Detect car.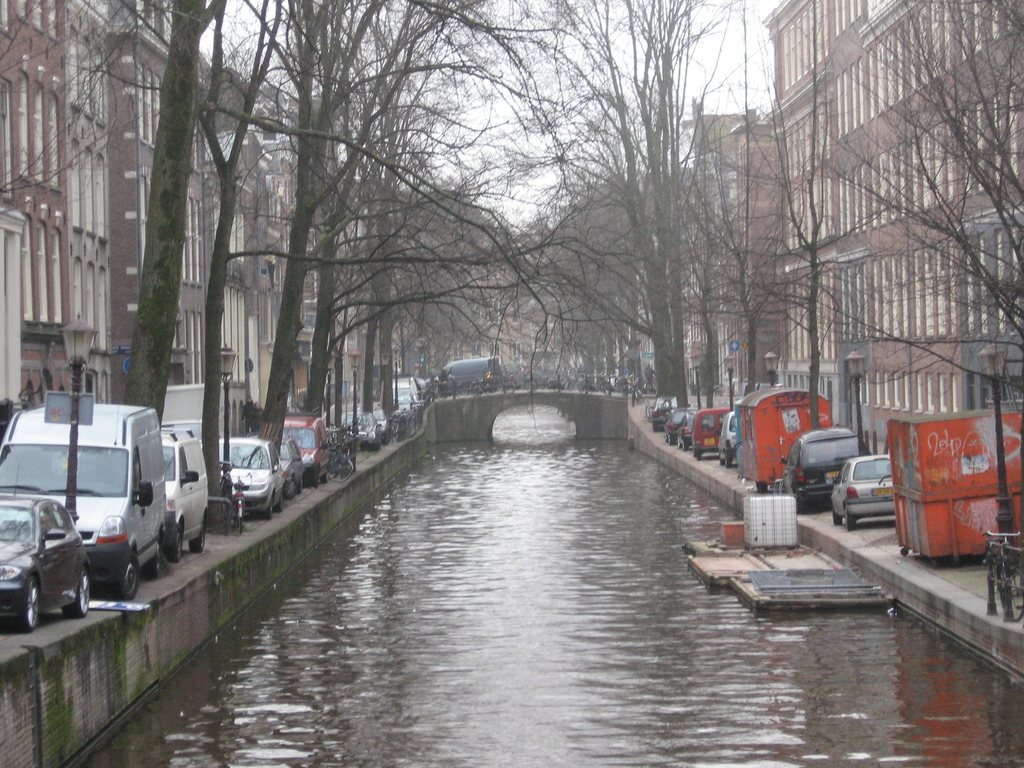
Detected at [677,410,689,451].
